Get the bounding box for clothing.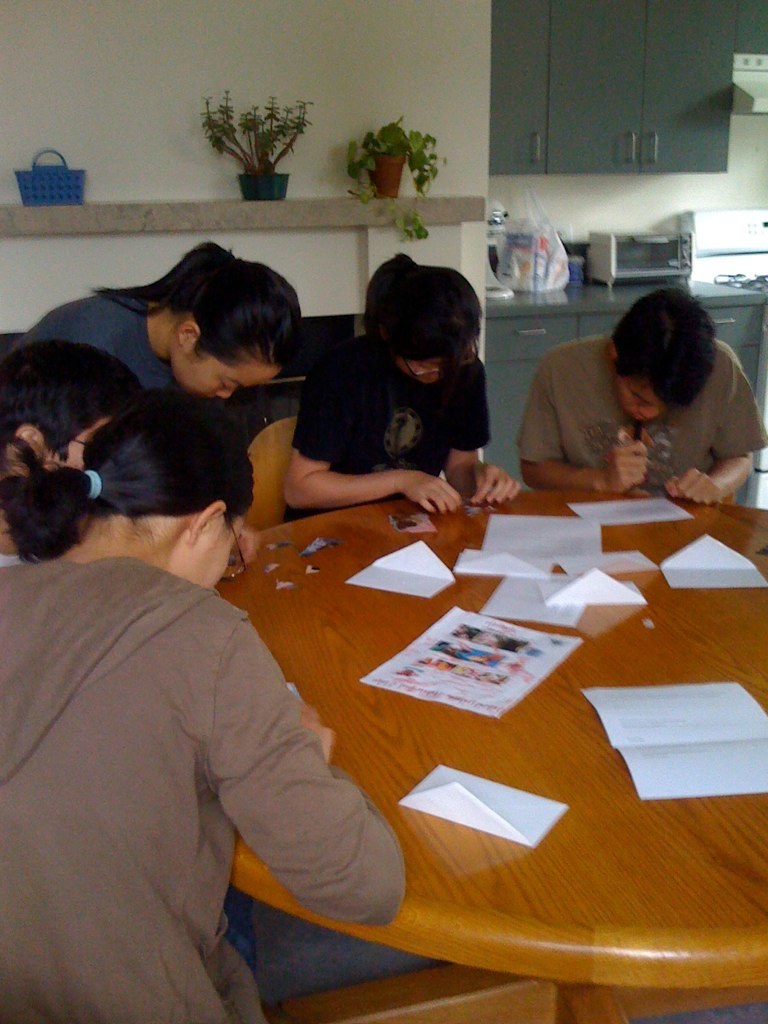
0,565,402,1023.
